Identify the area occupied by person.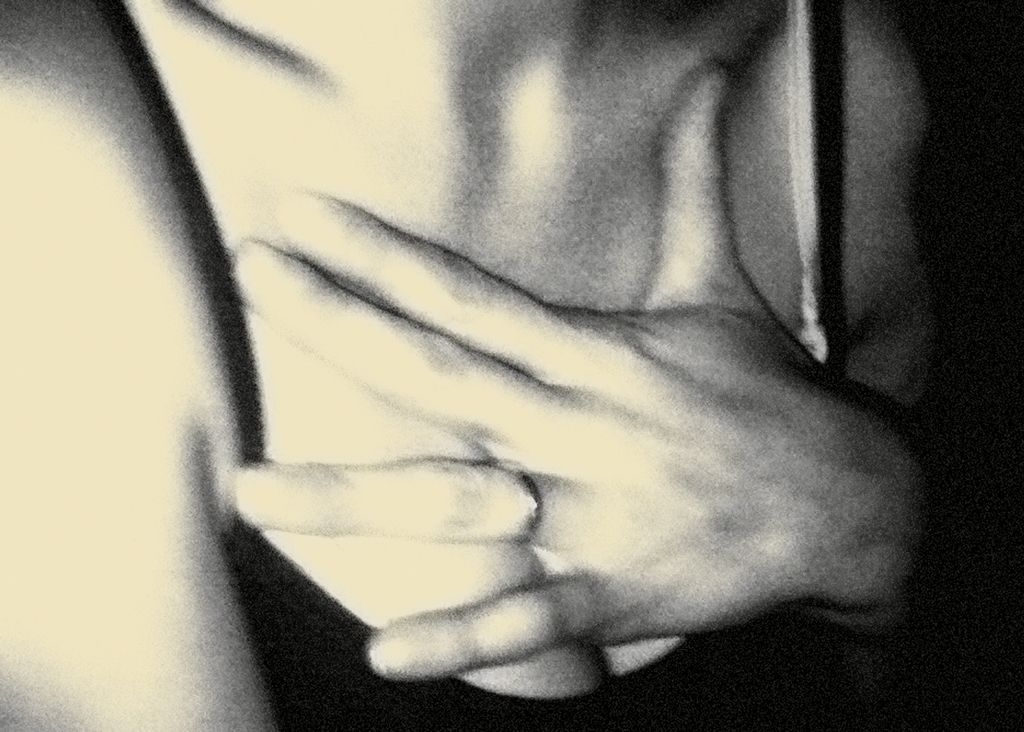
Area: (x1=0, y1=0, x2=1023, y2=731).
